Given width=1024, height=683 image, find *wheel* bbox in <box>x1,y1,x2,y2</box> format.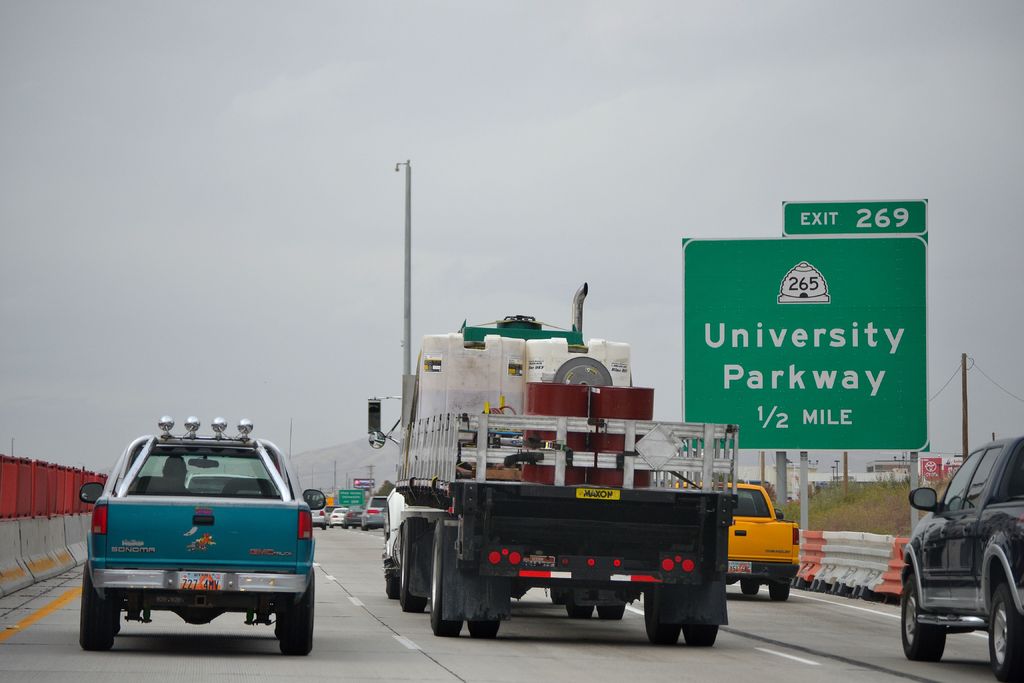
<box>277,573,321,657</box>.
